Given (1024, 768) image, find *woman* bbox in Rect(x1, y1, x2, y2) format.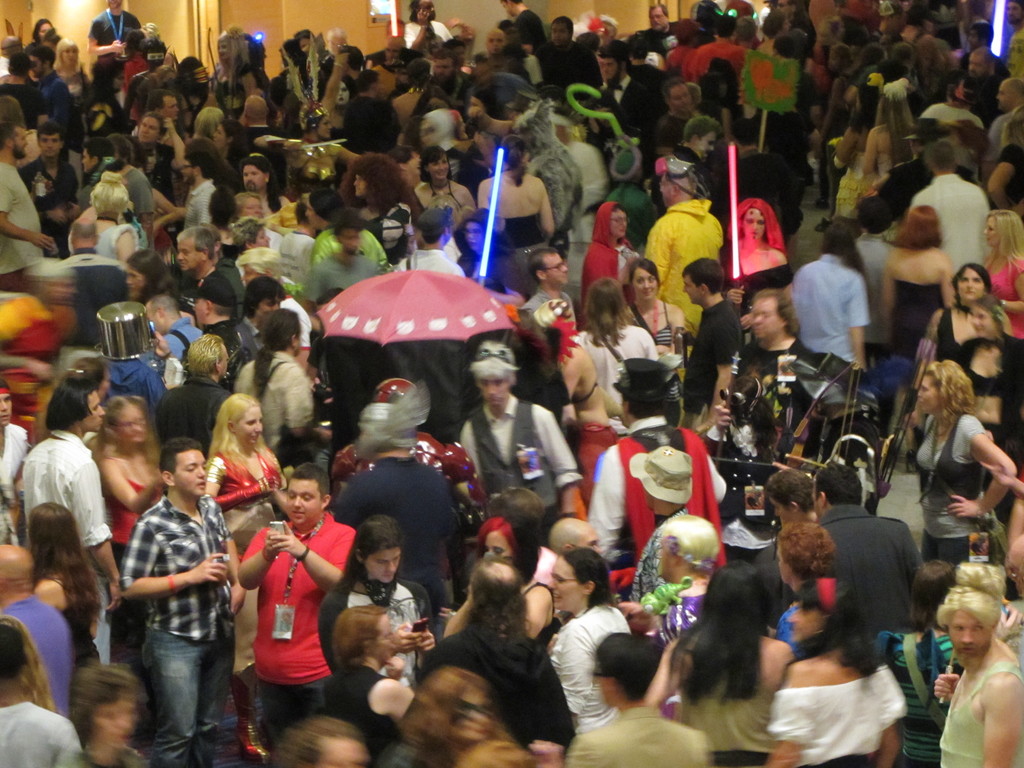
Rect(91, 404, 174, 559).
